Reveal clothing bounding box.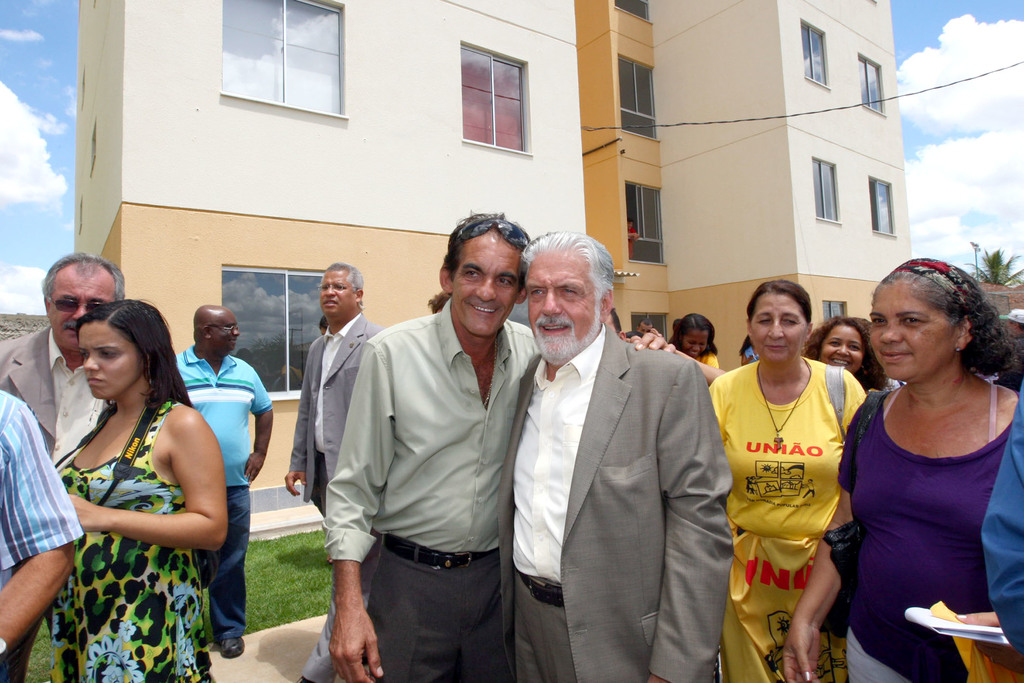
Revealed: [173,341,271,643].
